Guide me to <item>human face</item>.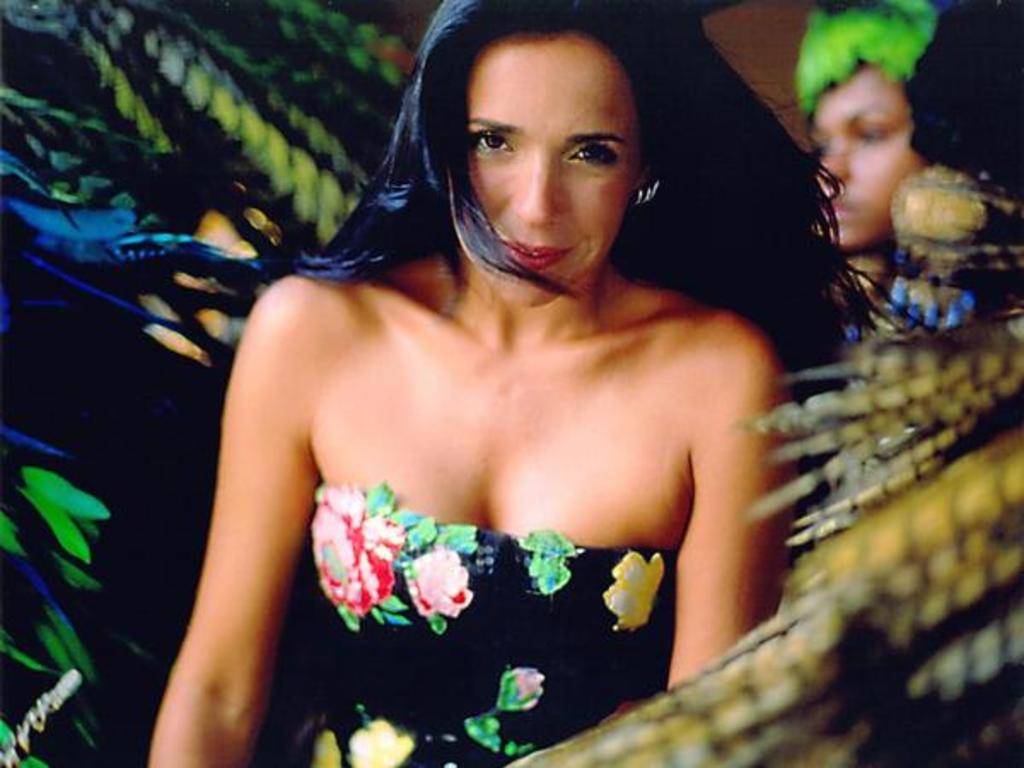
Guidance: {"left": 449, "top": 46, "right": 637, "bottom": 307}.
